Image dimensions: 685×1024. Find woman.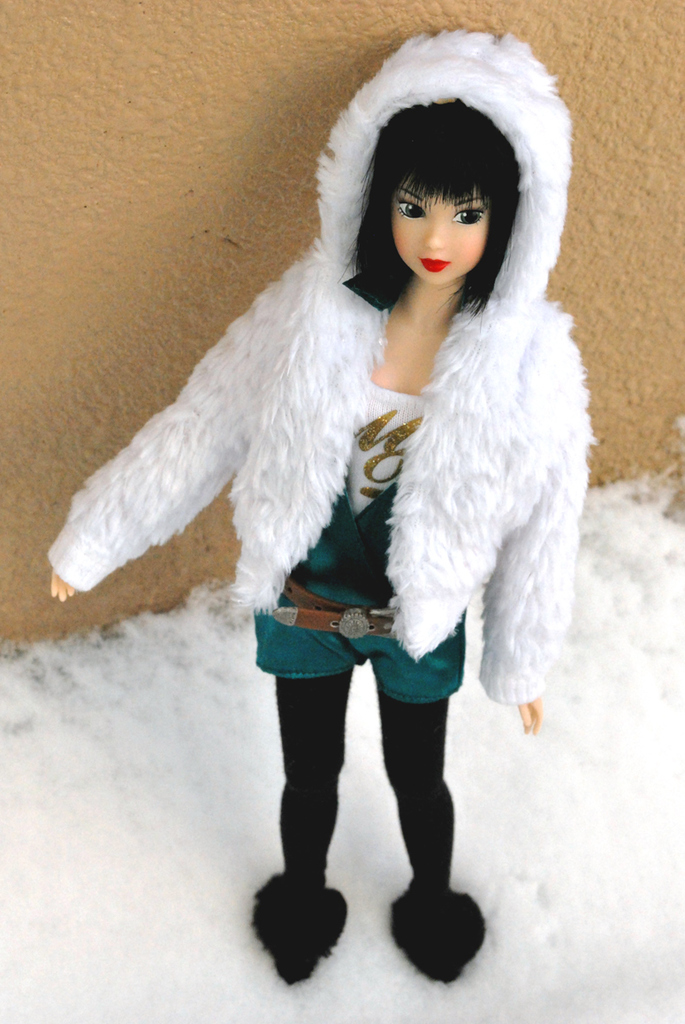
l=86, t=0, r=600, b=949.
